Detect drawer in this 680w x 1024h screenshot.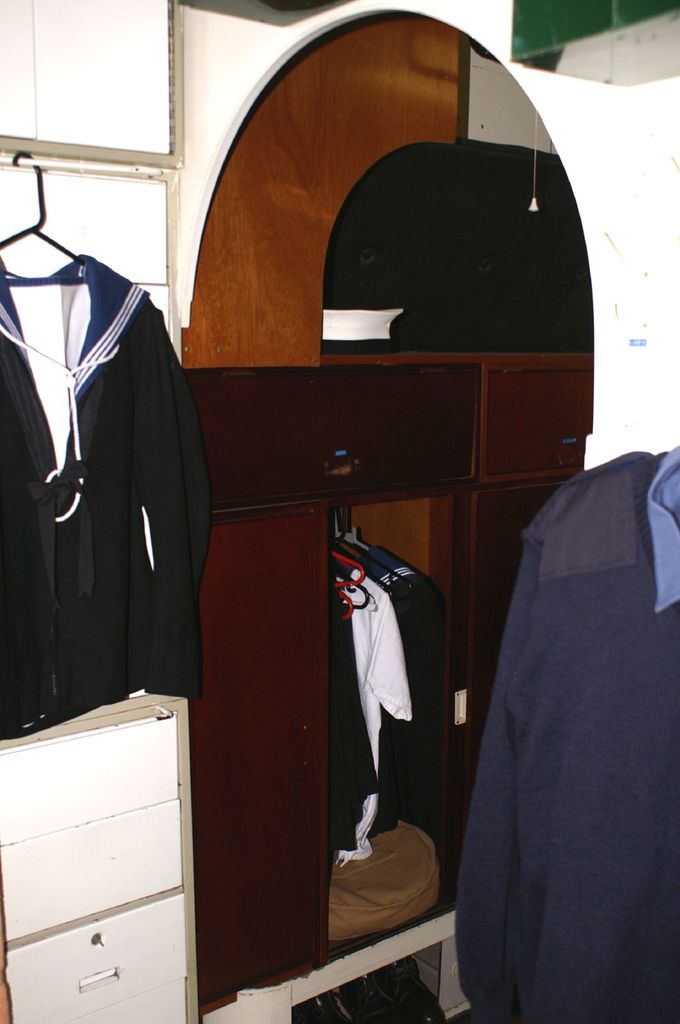
Detection: pyautogui.locateOnScreen(0, 717, 175, 847).
